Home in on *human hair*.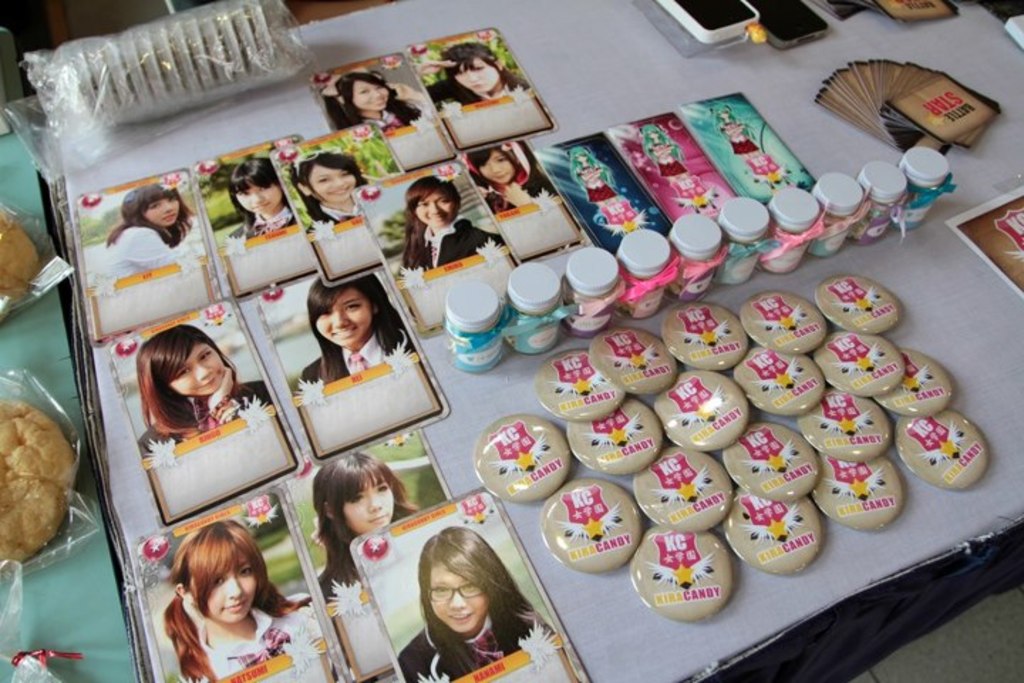
Homed in at Rect(410, 544, 521, 657).
